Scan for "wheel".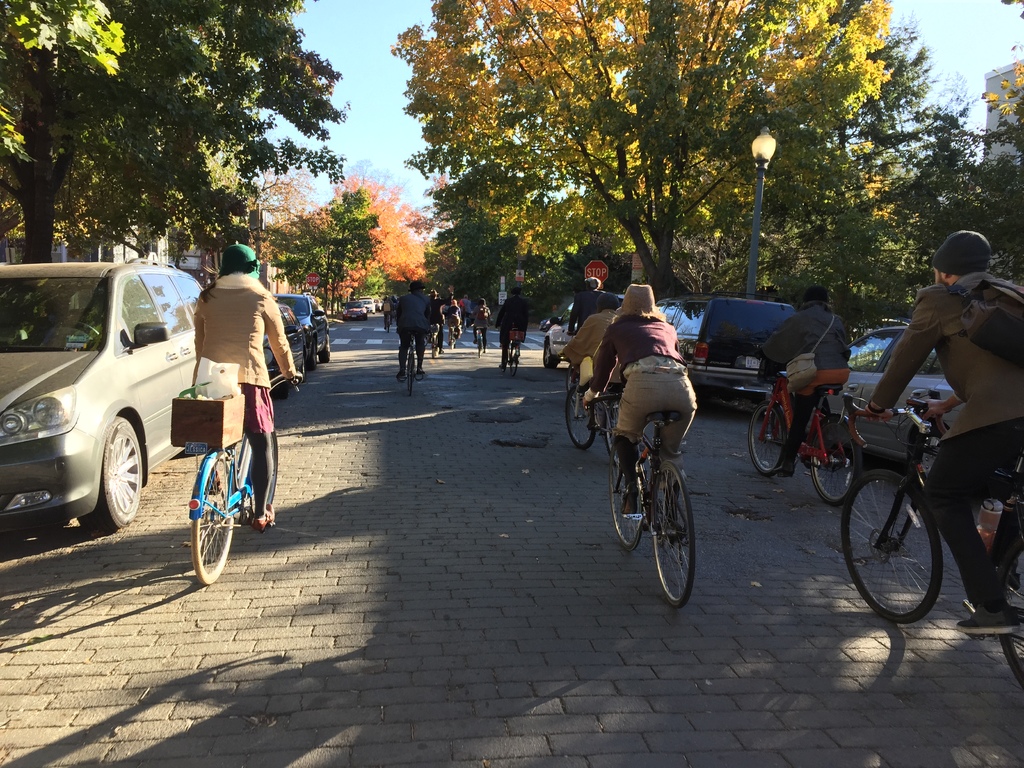
Scan result: 56:321:95:337.
